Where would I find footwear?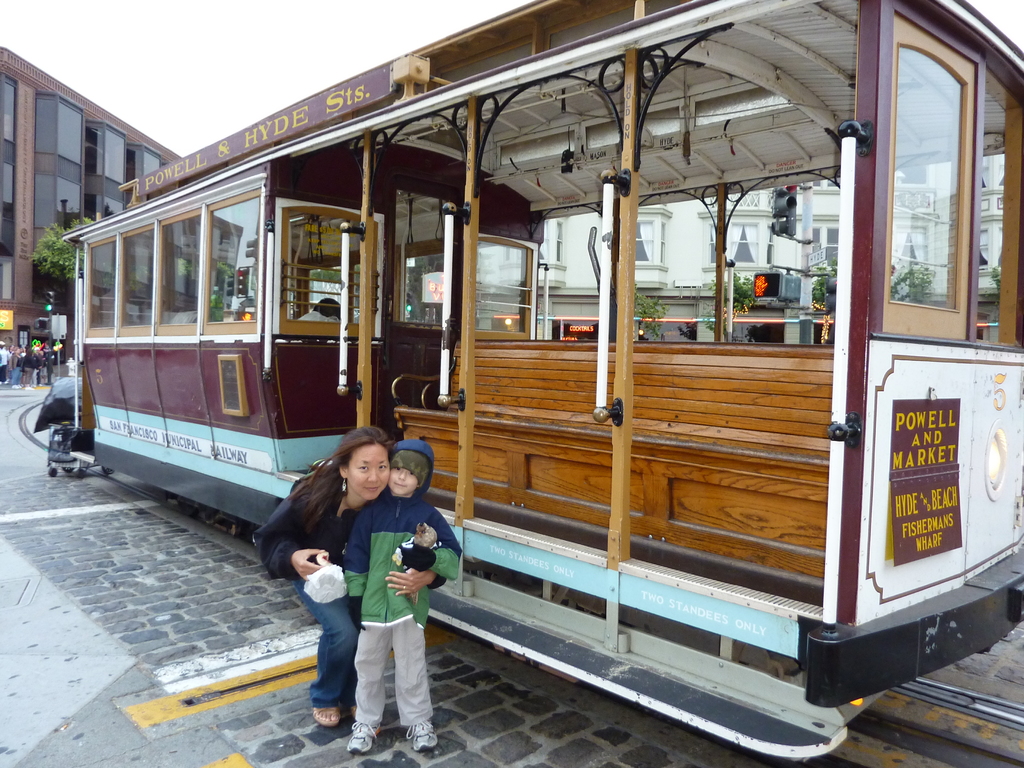
At [348,726,376,754].
